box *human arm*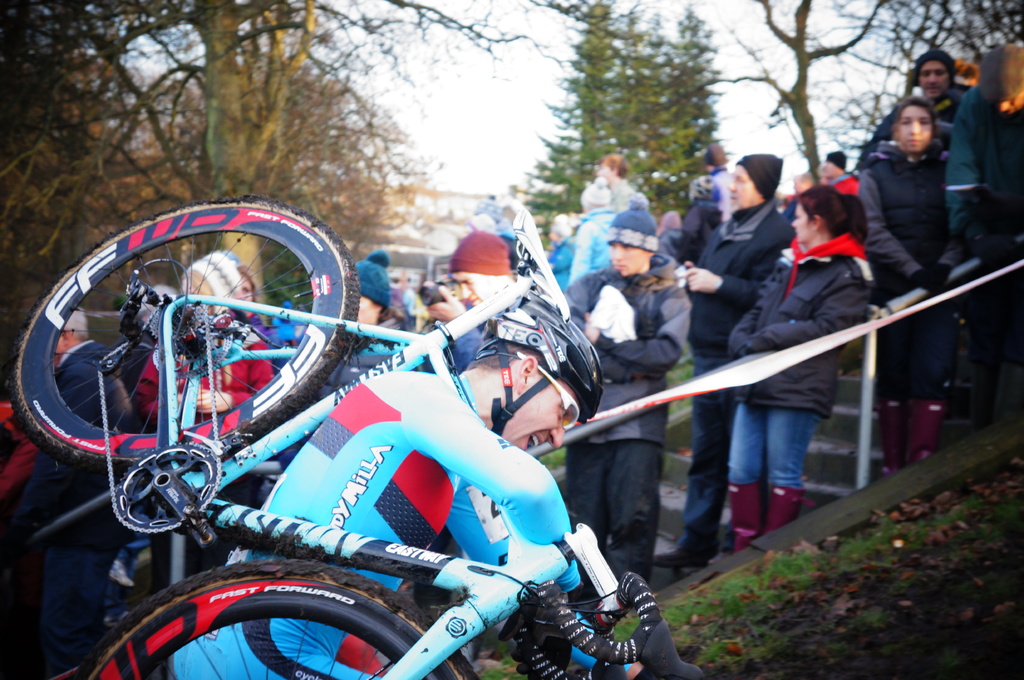
rect(751, 282, 873, 360)
